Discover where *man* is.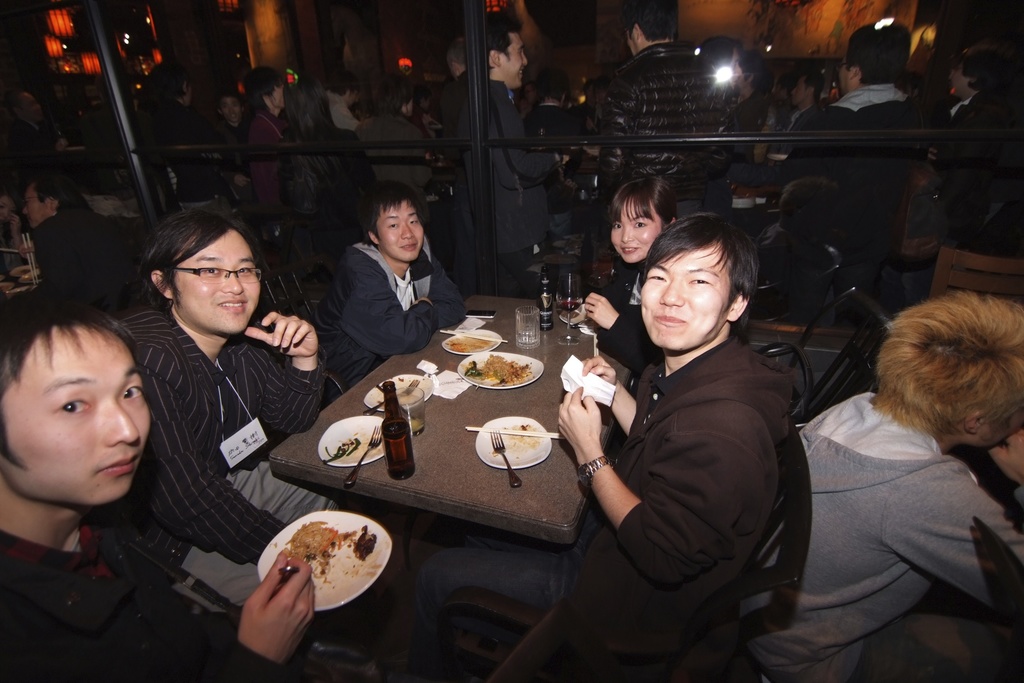
Discovered at bbox=[0, 295, 317, 682].
